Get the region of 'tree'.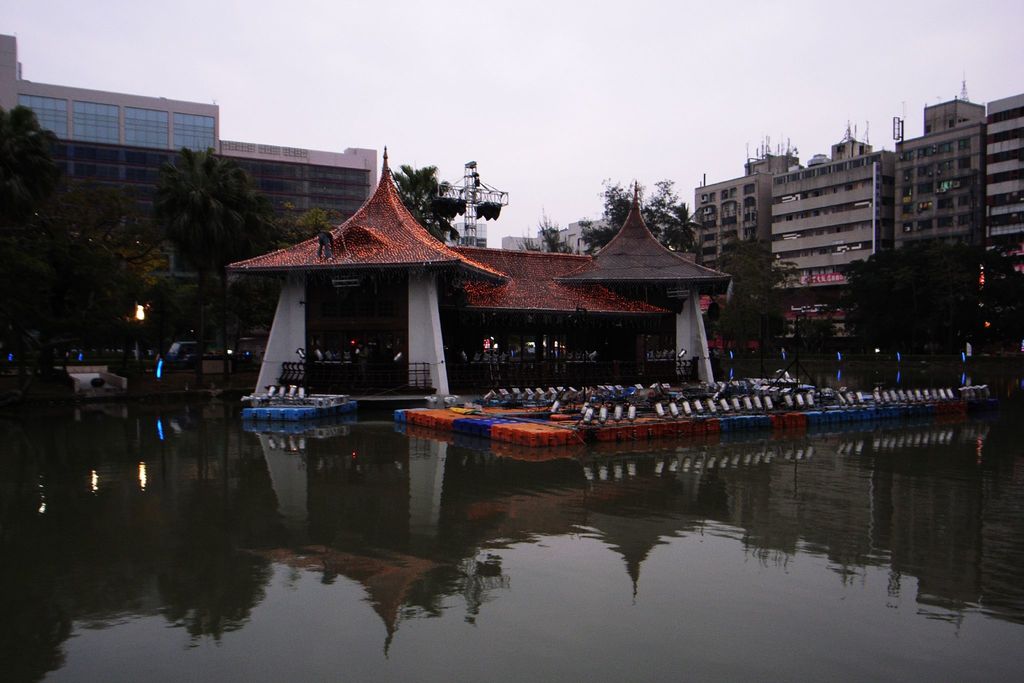
bbox(842, 239, 979, 345).
